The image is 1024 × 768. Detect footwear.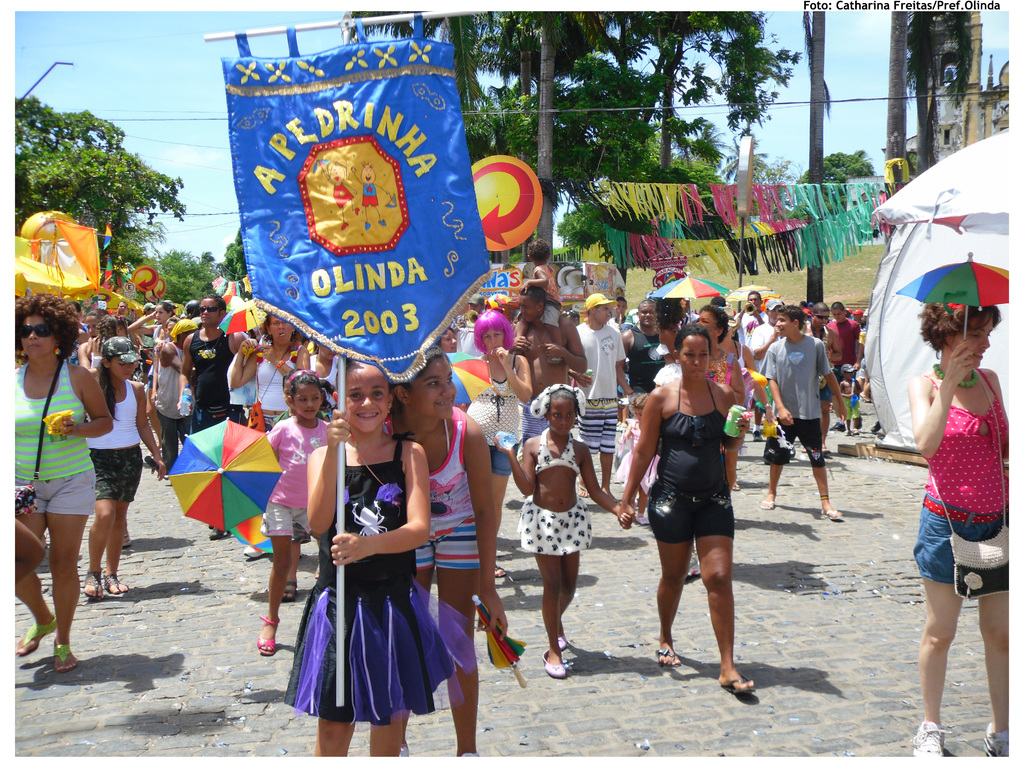
Detection: (x1=55, y1=638, x2=75, y2=671).
